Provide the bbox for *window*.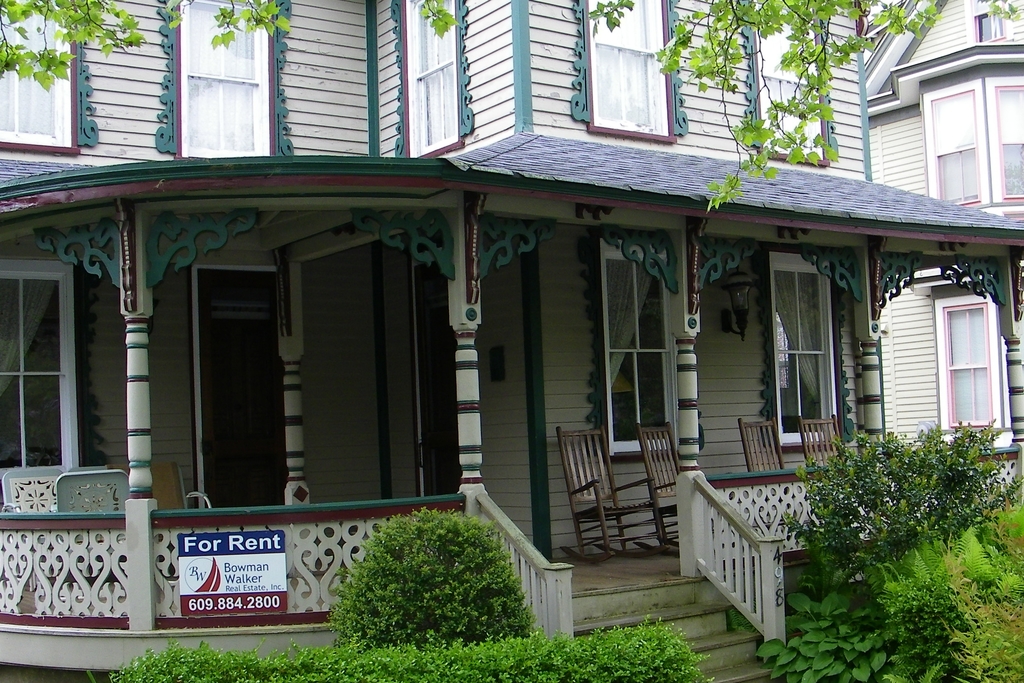
box(394, 0, 475, 154).
